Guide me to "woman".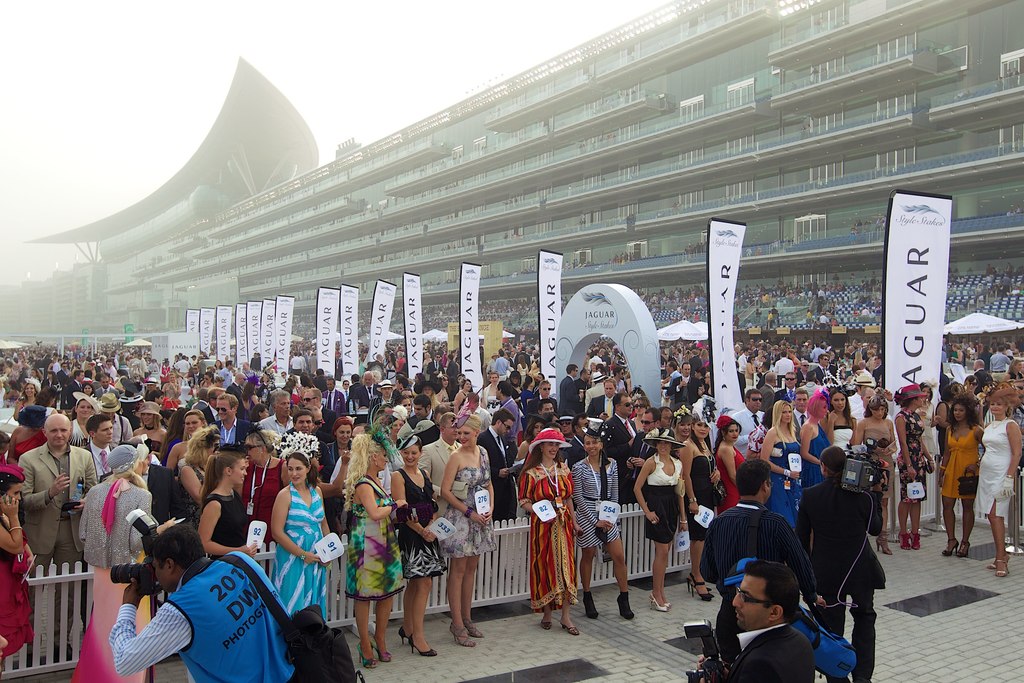
Guidance: (934, 380, 967, 451).
